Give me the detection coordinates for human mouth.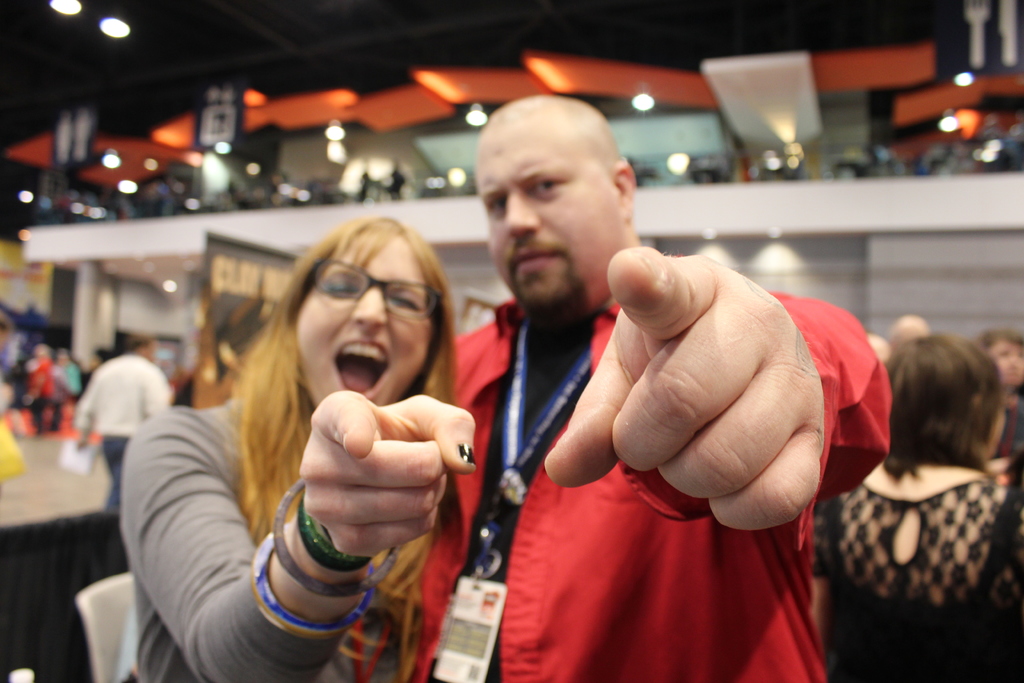
<bbox>514, 245, 552, 279</bbox>.
